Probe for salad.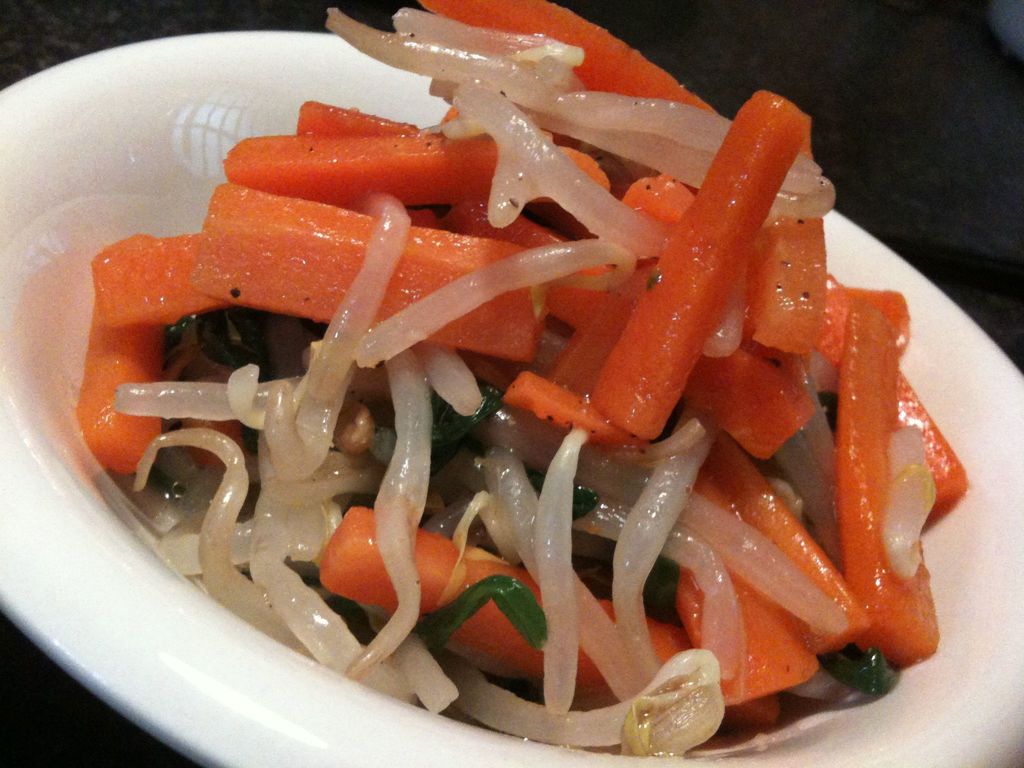
Probe result: (74, 0, 972, 757).
